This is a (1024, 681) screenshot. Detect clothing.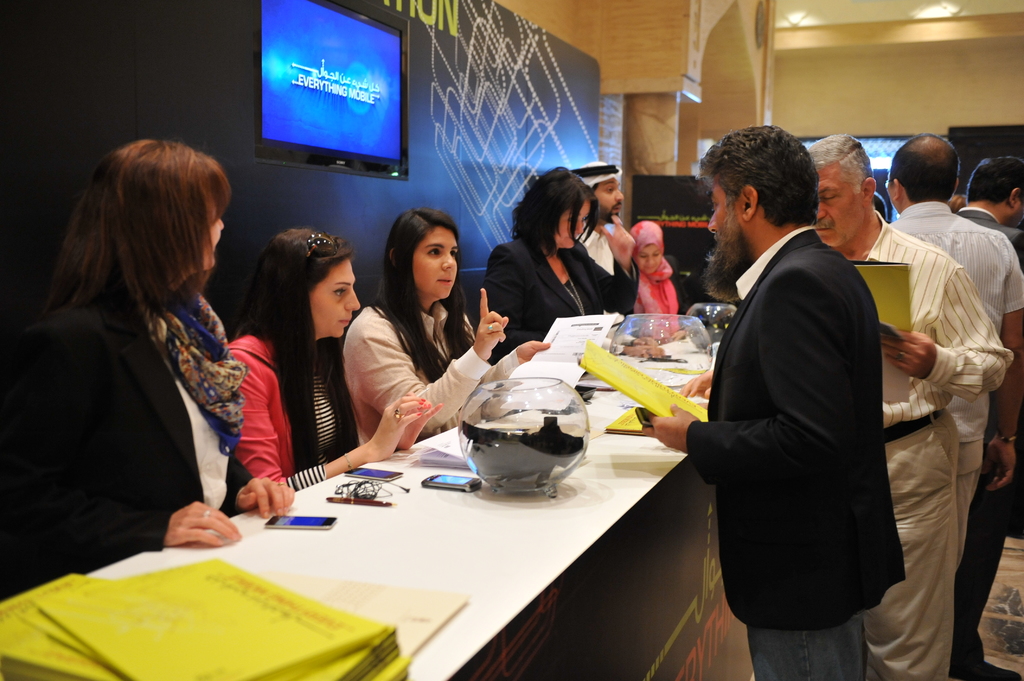
[left=227, top=330, right=366, bottom=502].
